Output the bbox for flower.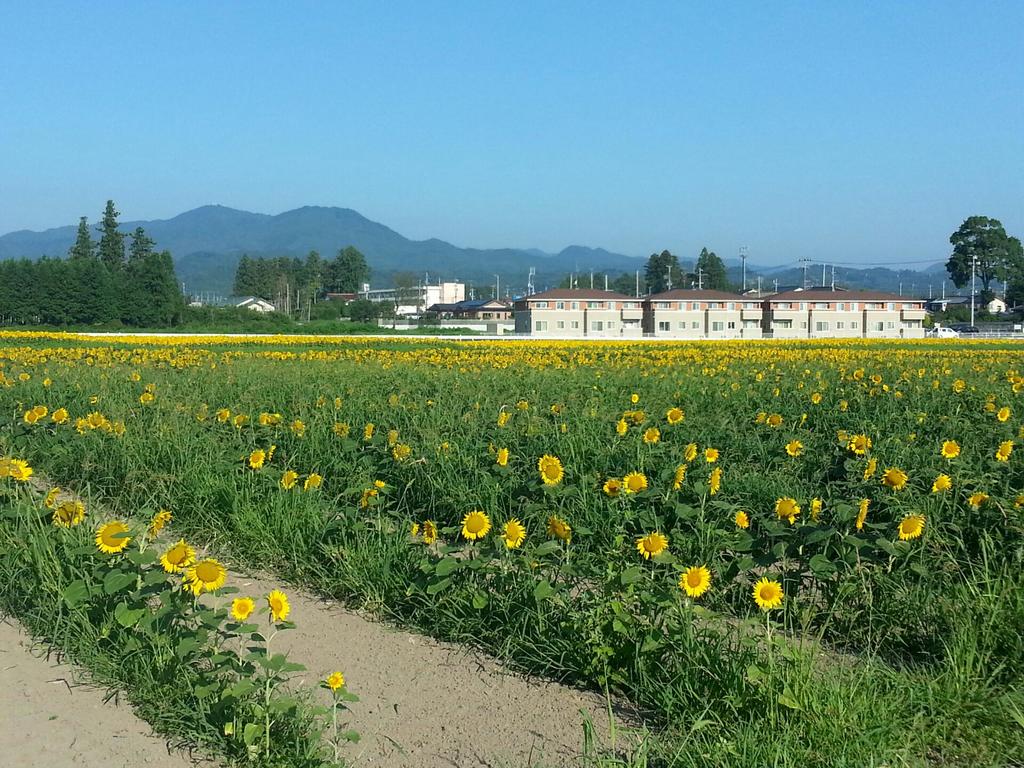
crop(531, 447, 564, 486).
